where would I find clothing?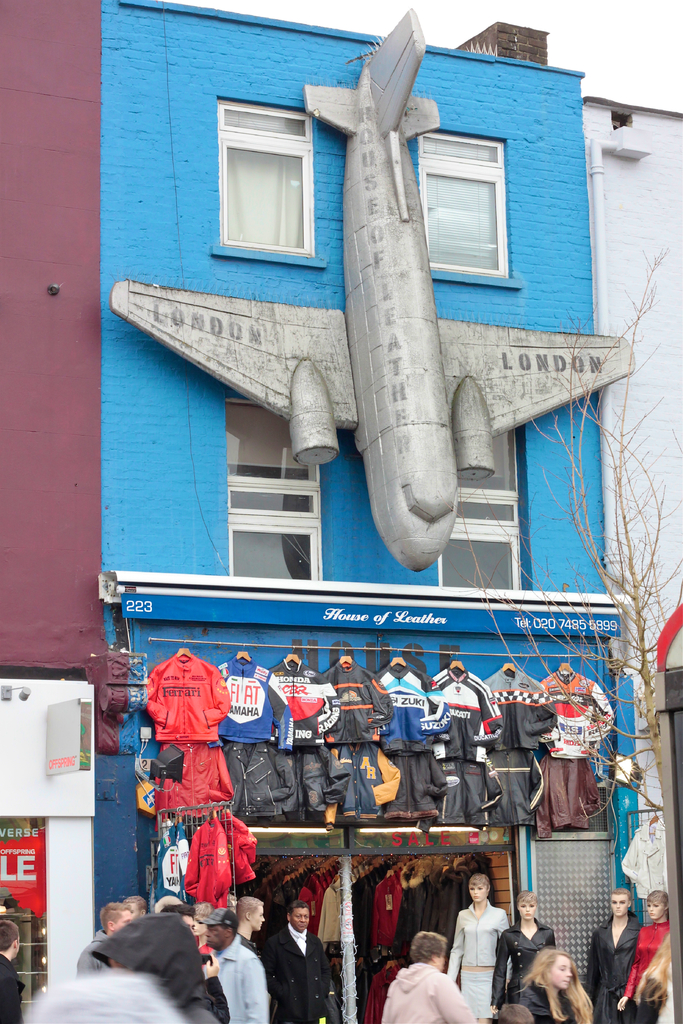
At bbox=[383, 961, 472, 1023].
